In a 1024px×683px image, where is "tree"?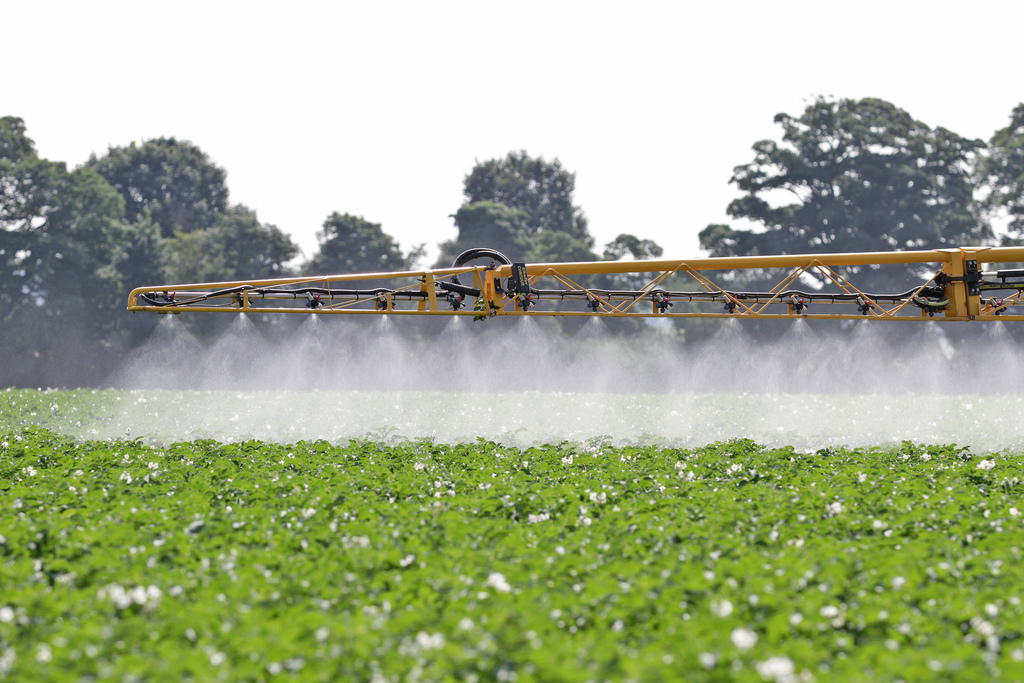
<bbox>0, 113, 190, 406</bbox>.
